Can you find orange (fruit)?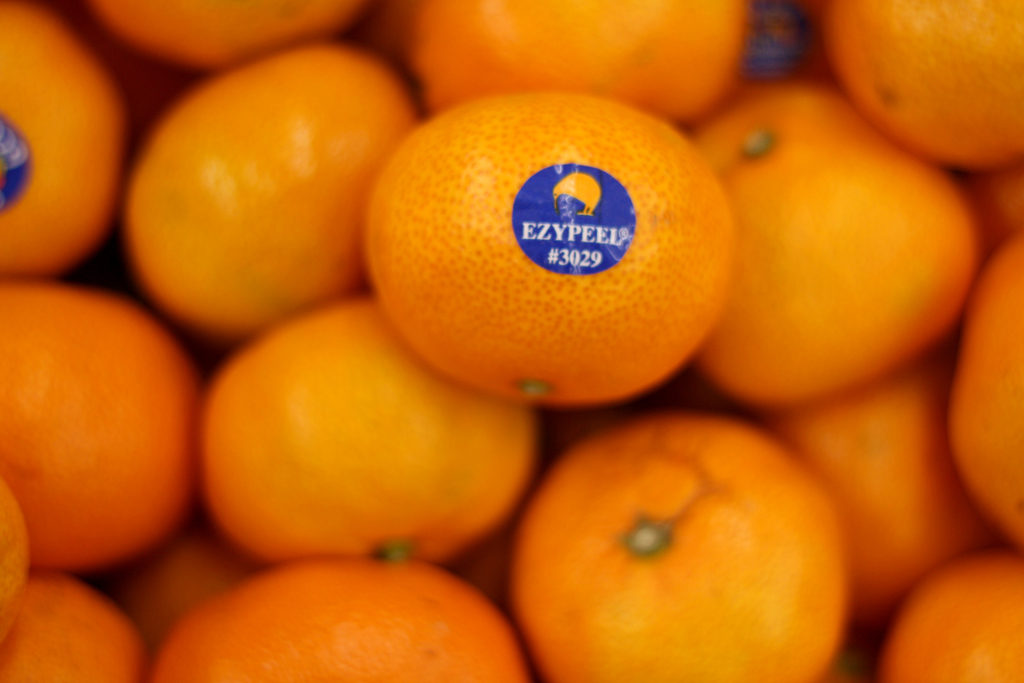
Yes, bounding box: box(198, 303, 521, 556).
